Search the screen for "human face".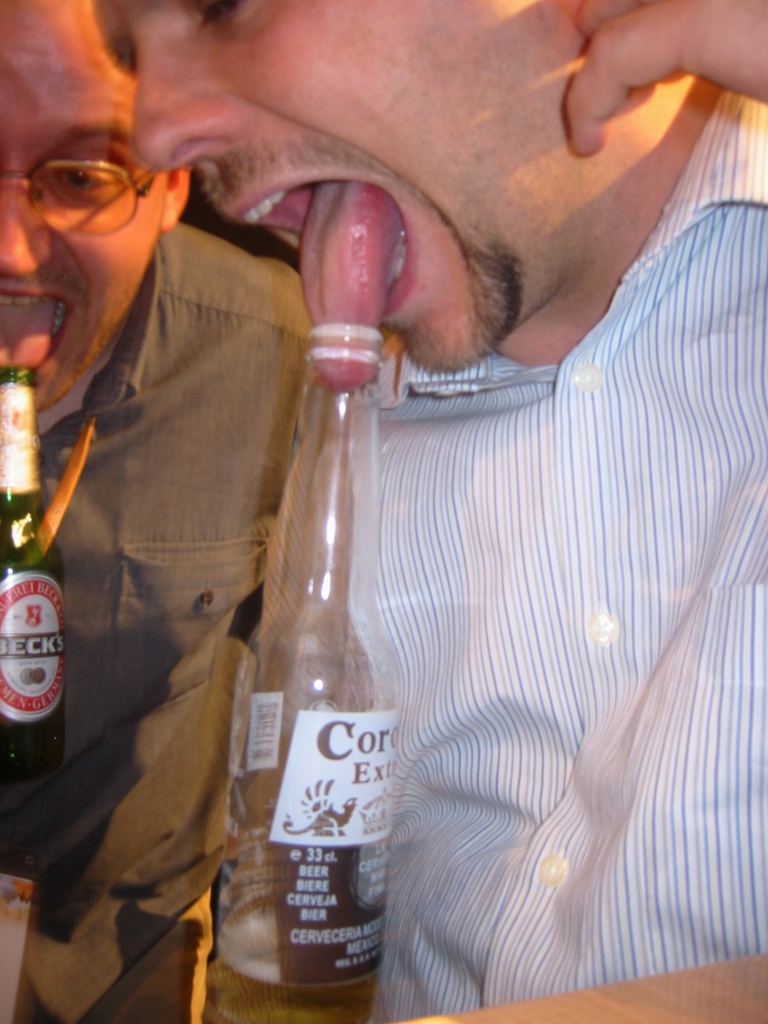
Found at (x1=95, y1=3, x2=586, y2=372).
